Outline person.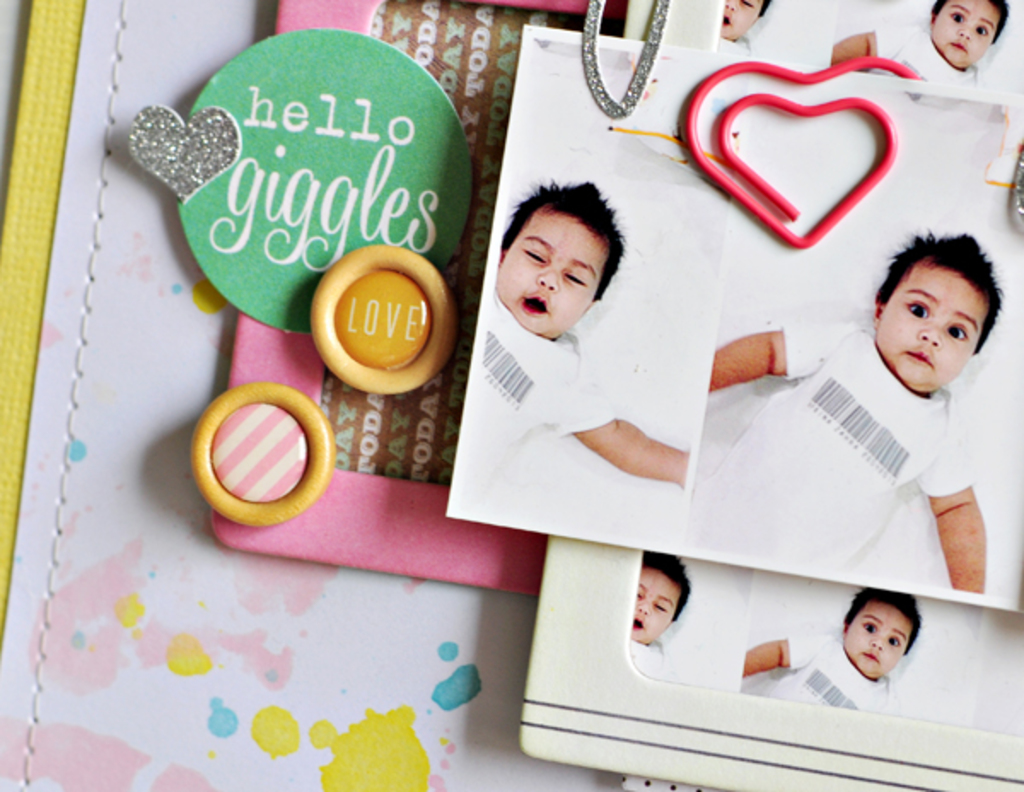
Outline: pyautogui.locateOnScreen(705, 232, 1004, 589).
